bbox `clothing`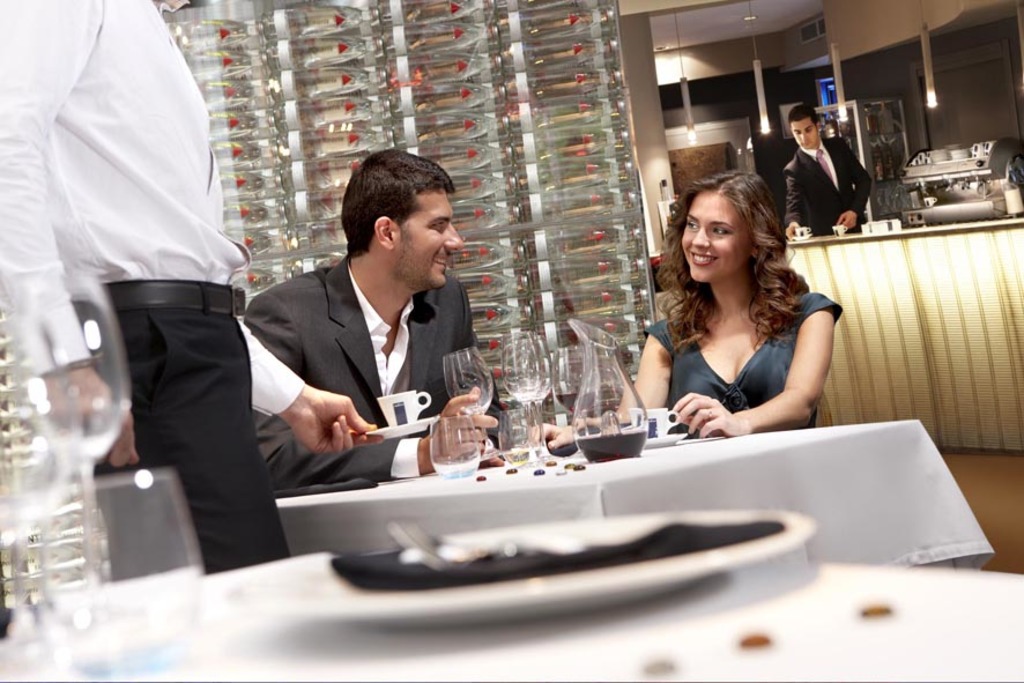
detection(28, 0, 298, 535)
